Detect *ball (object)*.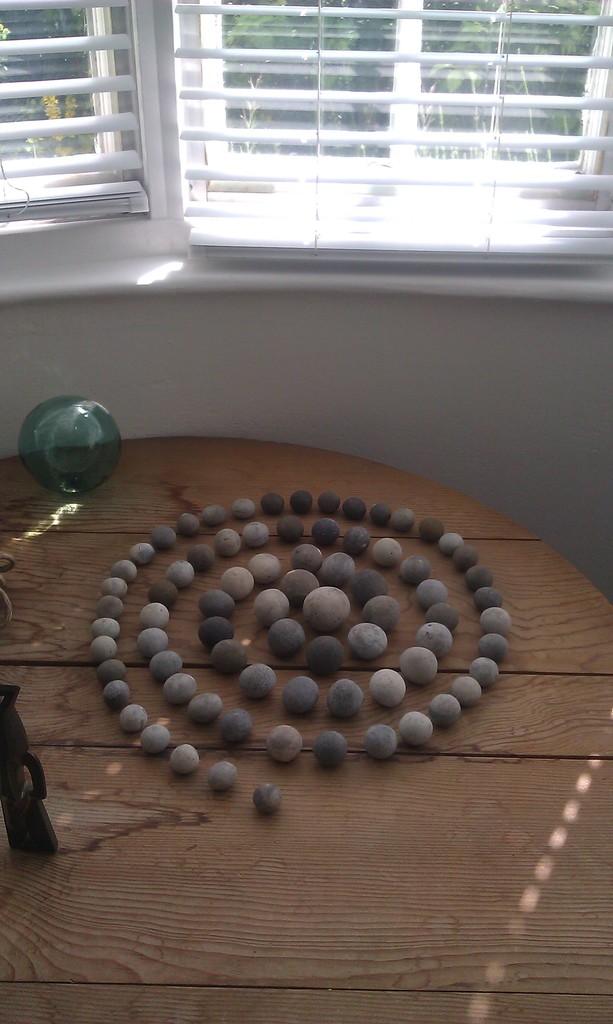
Detected at box(432, 691, 465, 728).
